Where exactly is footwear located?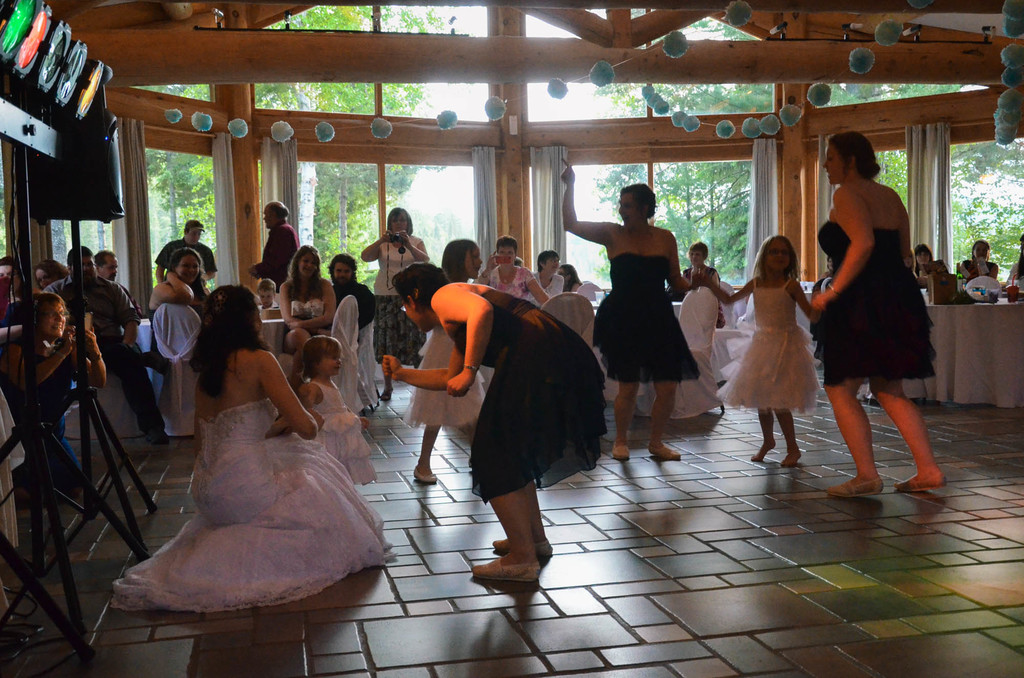
Its bounding box is x1=611 y1=438 x2=628 y2=462.
